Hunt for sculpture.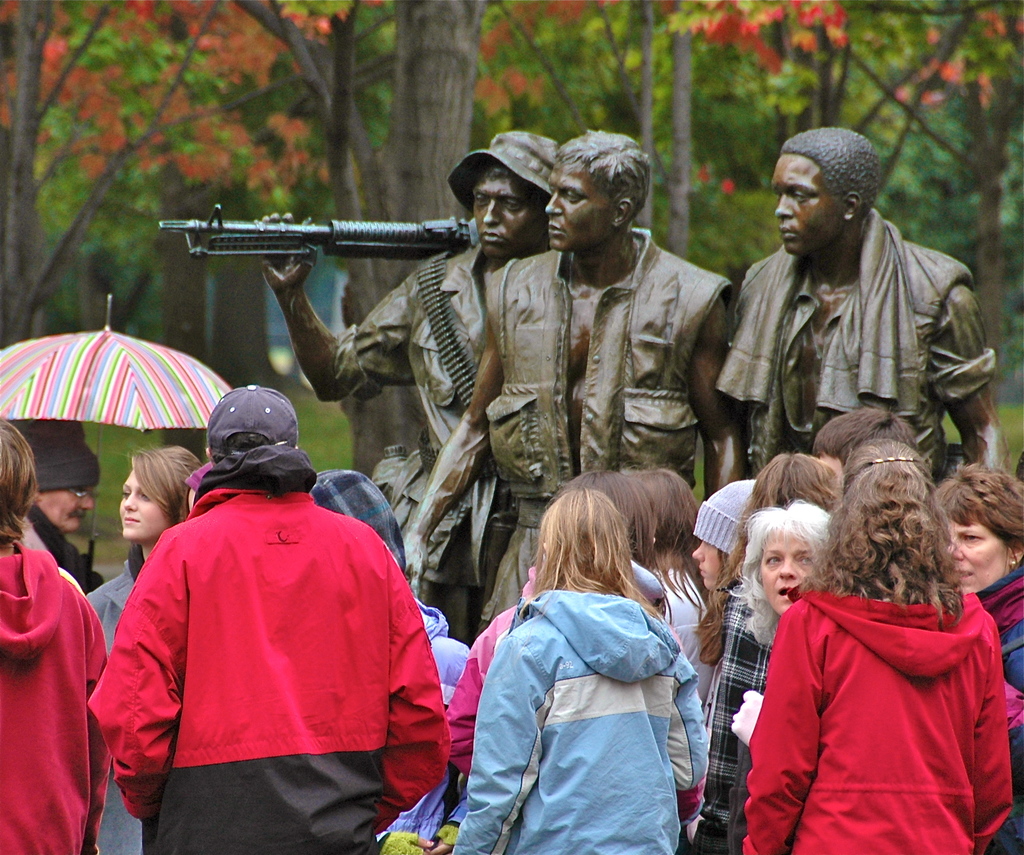
Hunted down at (left=397, top=128, right=729, bottom=647).
